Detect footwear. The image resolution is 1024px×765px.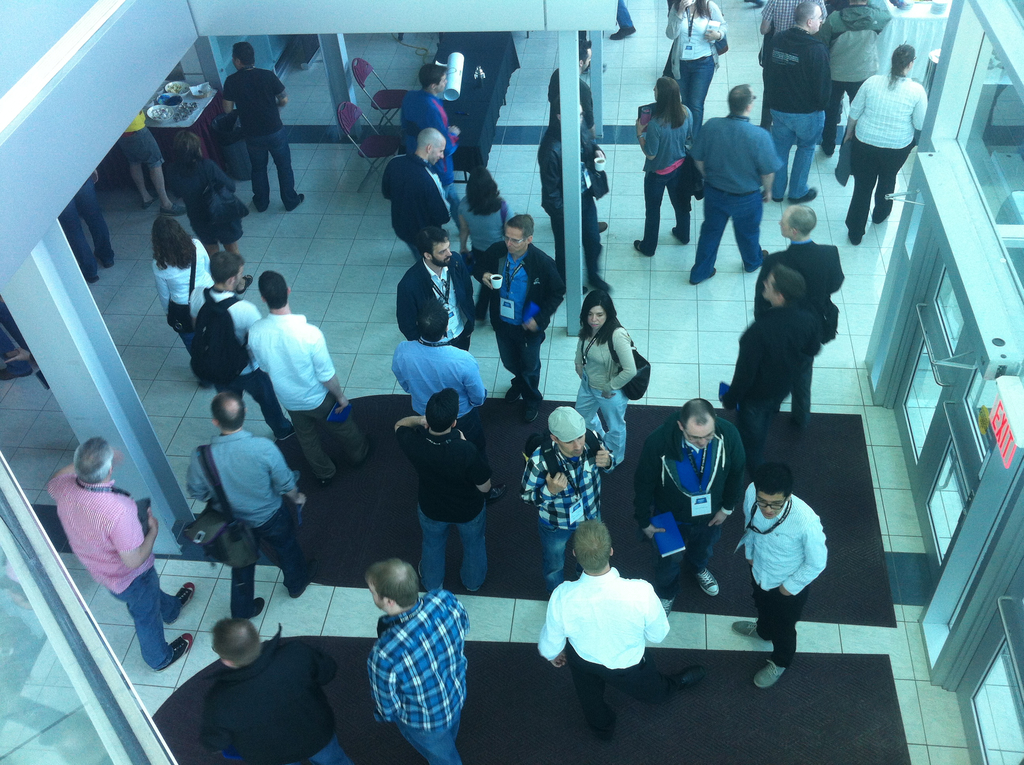
291/558/316/598.
